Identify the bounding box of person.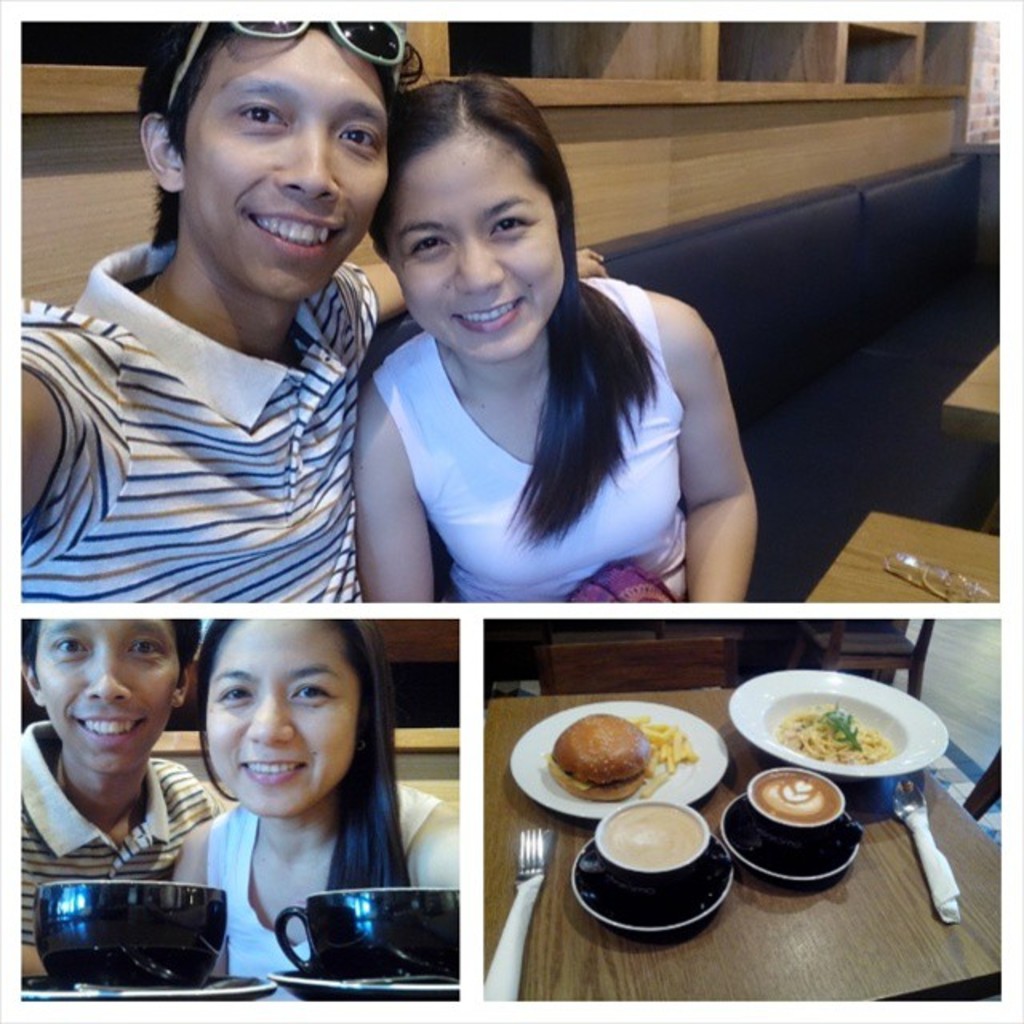
box=[162, 616, 453, 994].
